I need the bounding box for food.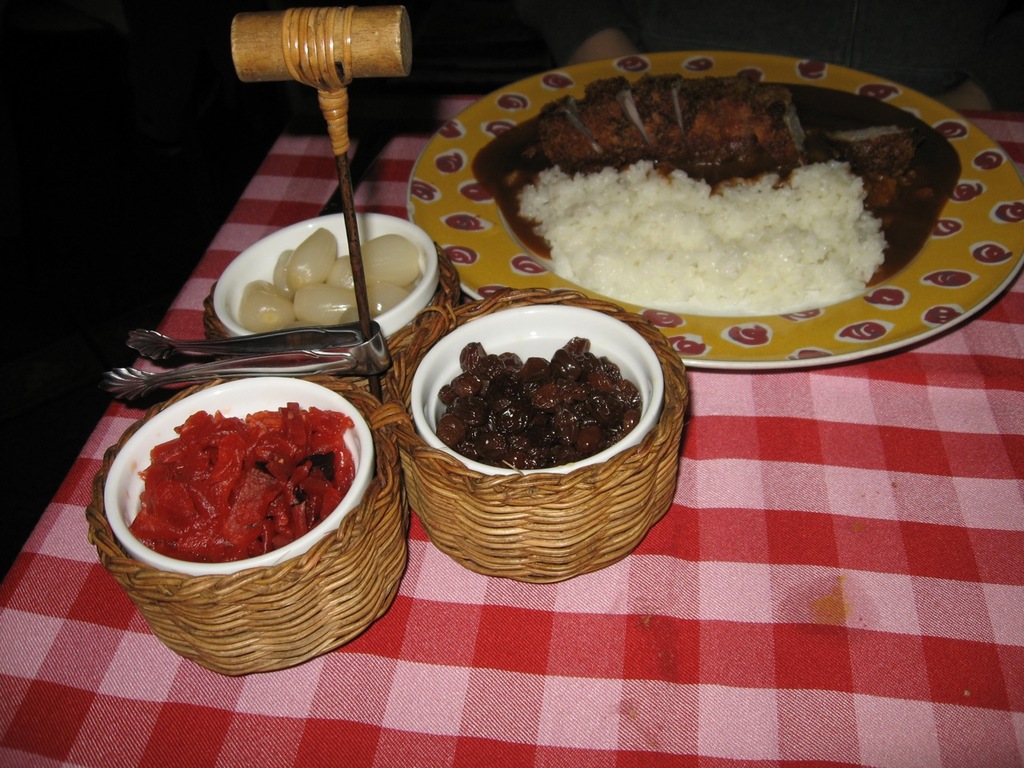
Here it is: 432,334,642,470.
